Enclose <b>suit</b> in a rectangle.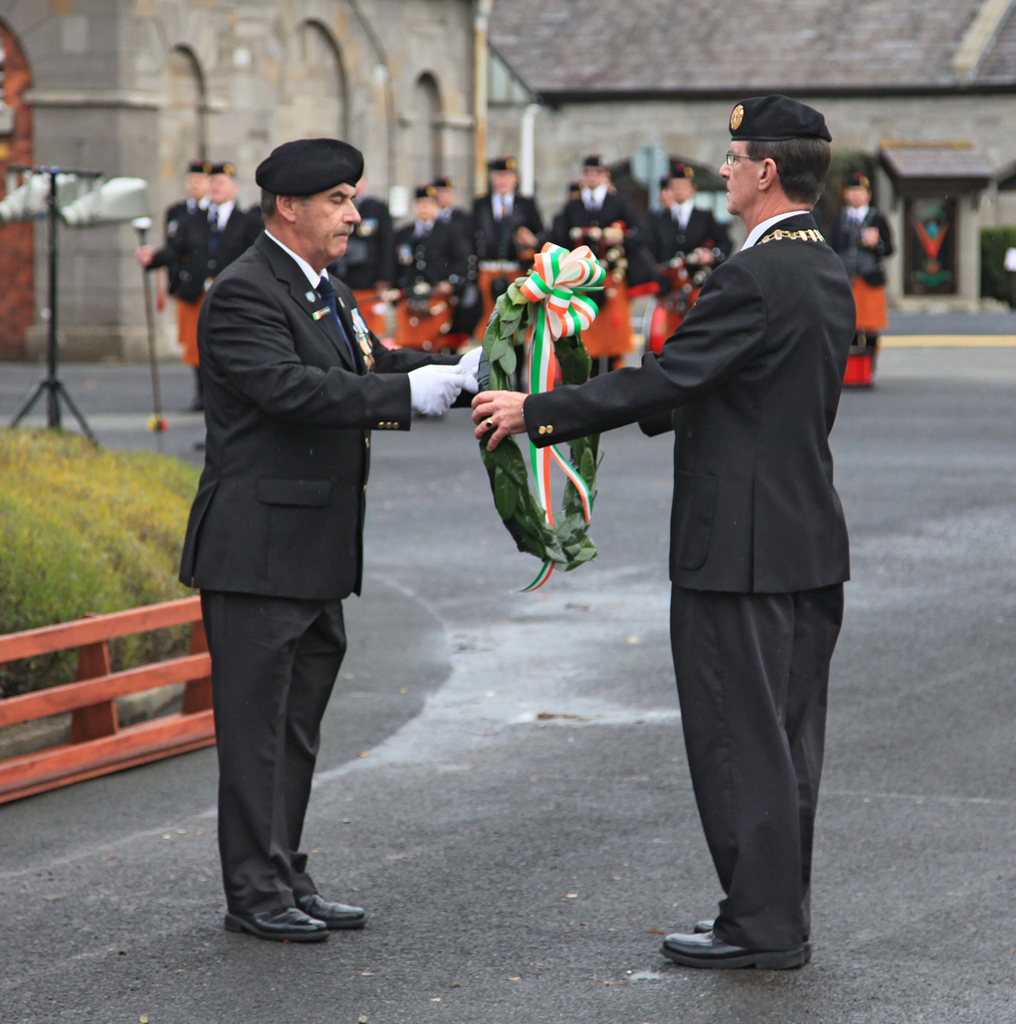
(560, 181, 634, 258).
